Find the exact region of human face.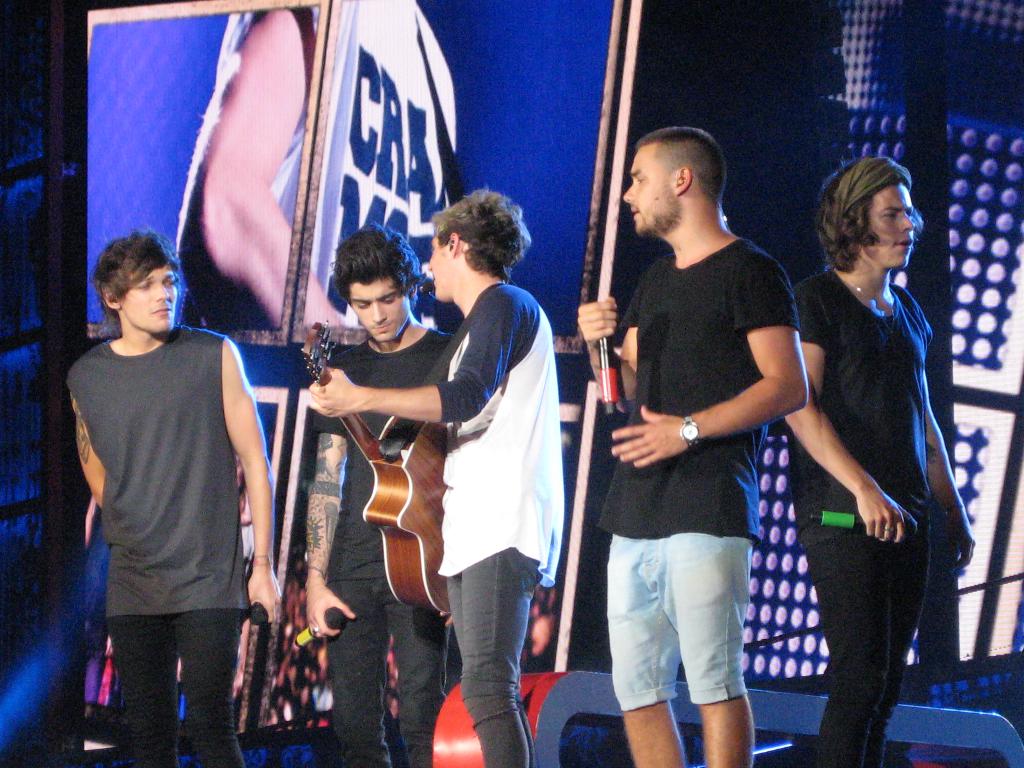
Exact region: [122, 265, 175, 333].
